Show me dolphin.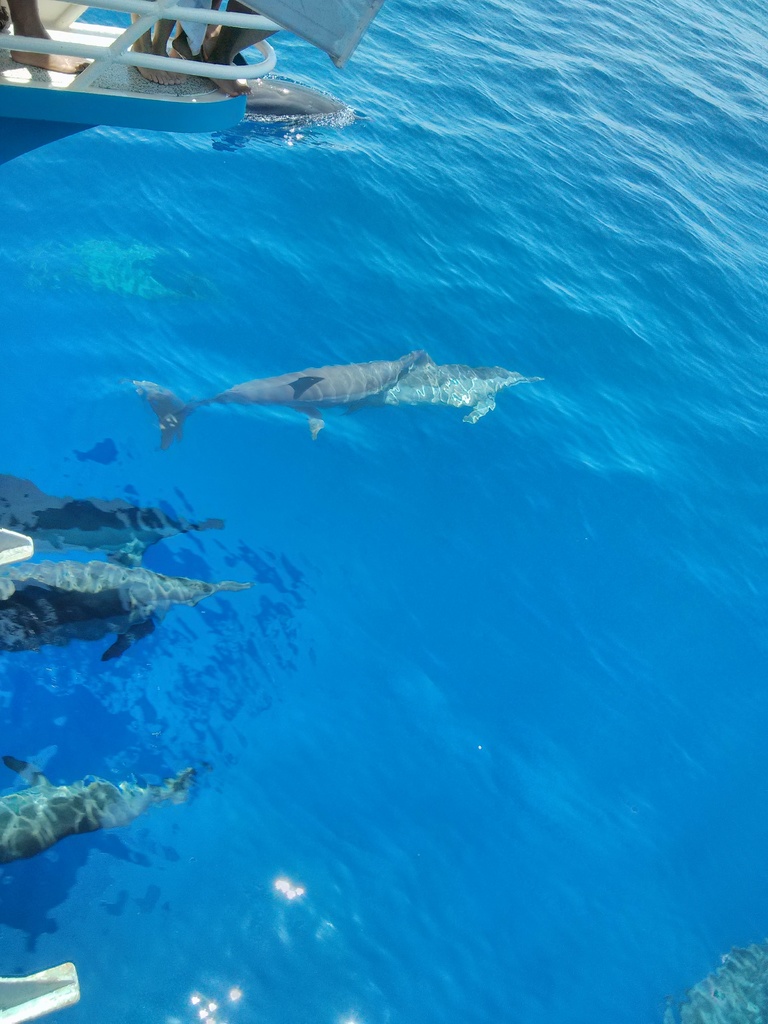
dolphin is here: 0:556:250:662.
